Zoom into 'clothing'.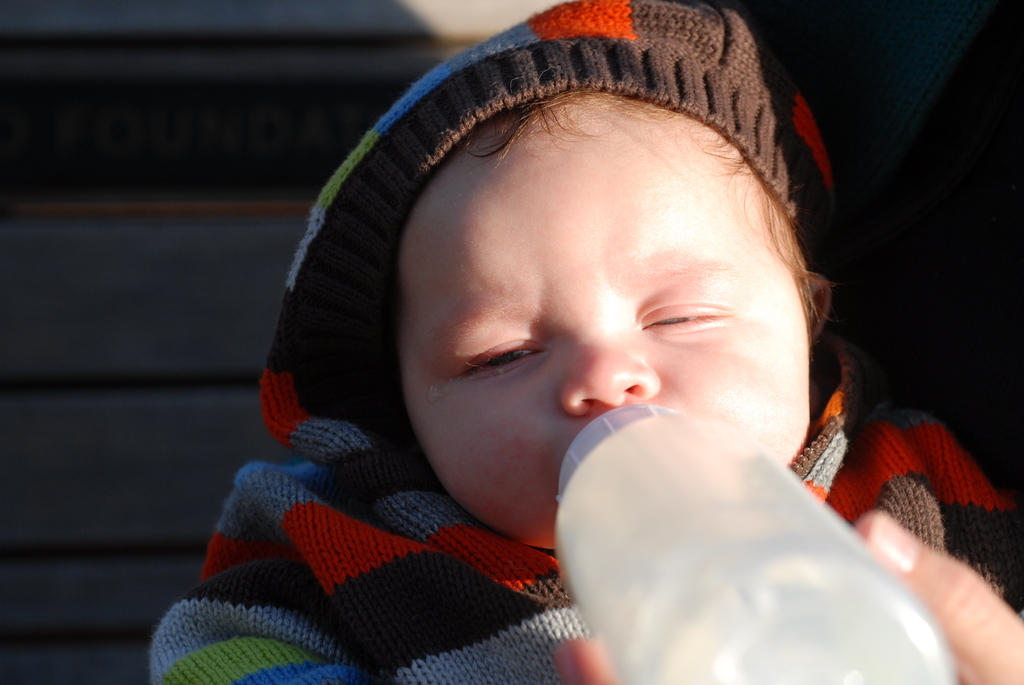
Zoom target: 241 72 971 666.
